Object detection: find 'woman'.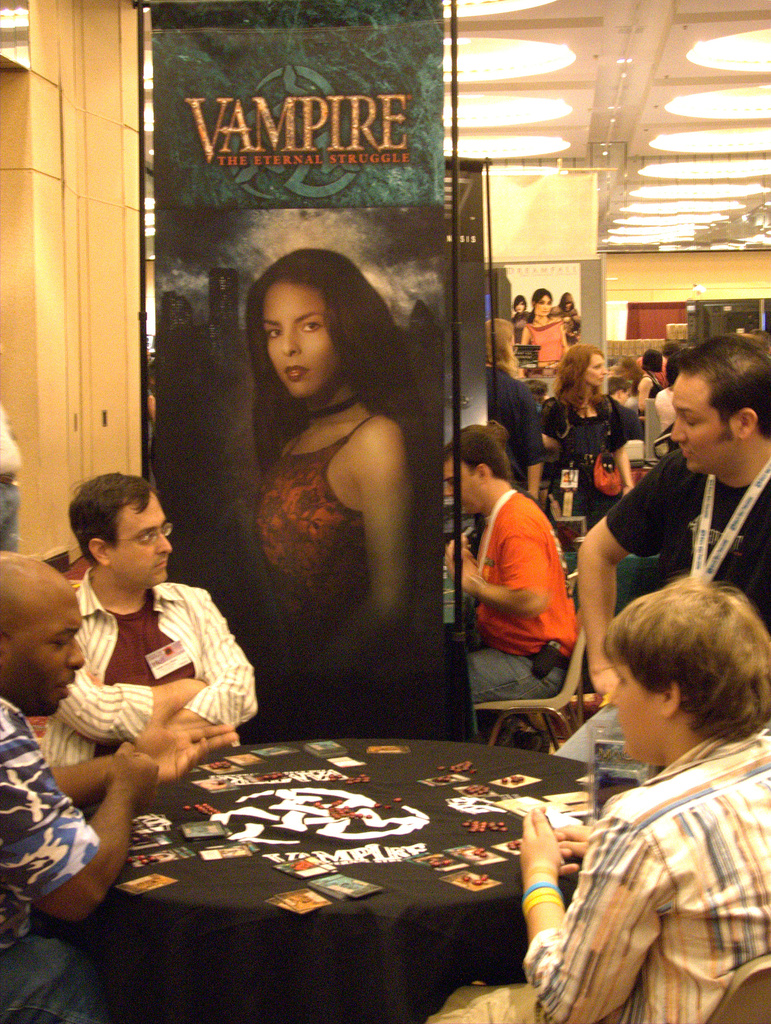
bbox=[419, 577, 770, 1023].
